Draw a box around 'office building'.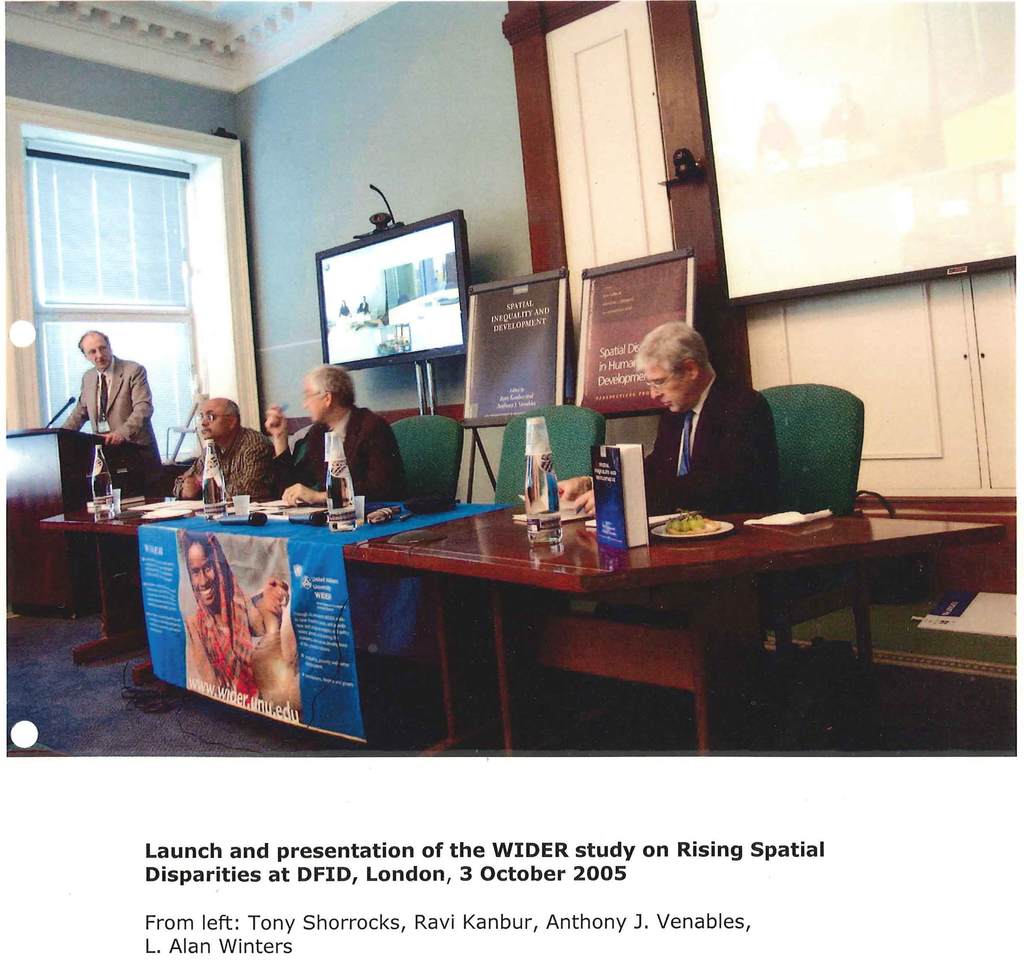
[x1=0, y1=0, x2=1023, y2=960].
